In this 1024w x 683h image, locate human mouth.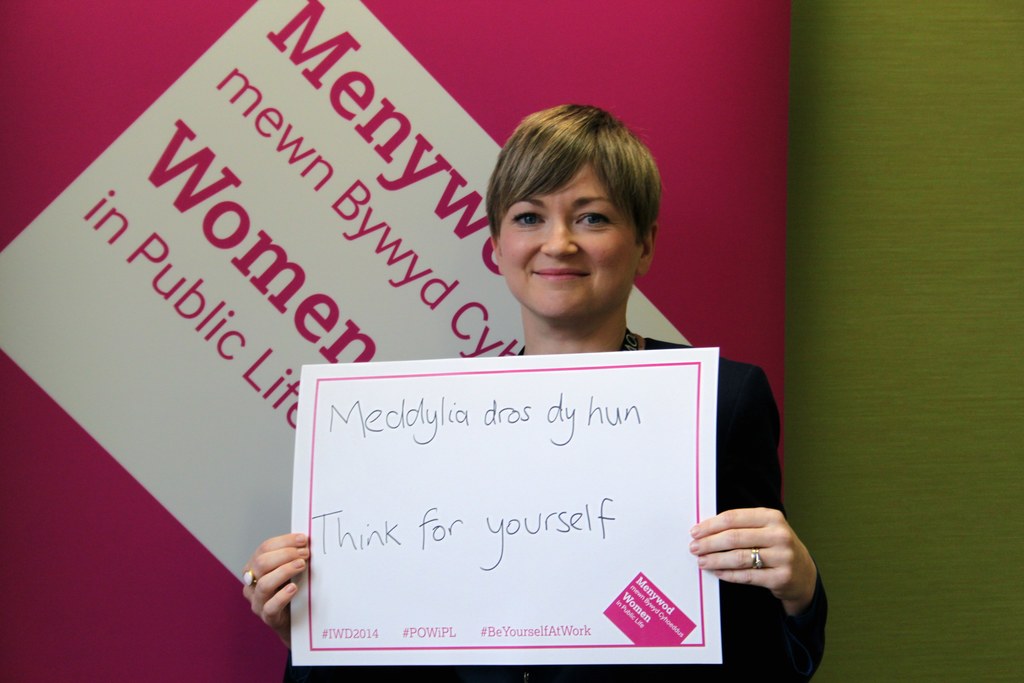
Bounding box: [left=534, top=266, right=585, bottom=282].
